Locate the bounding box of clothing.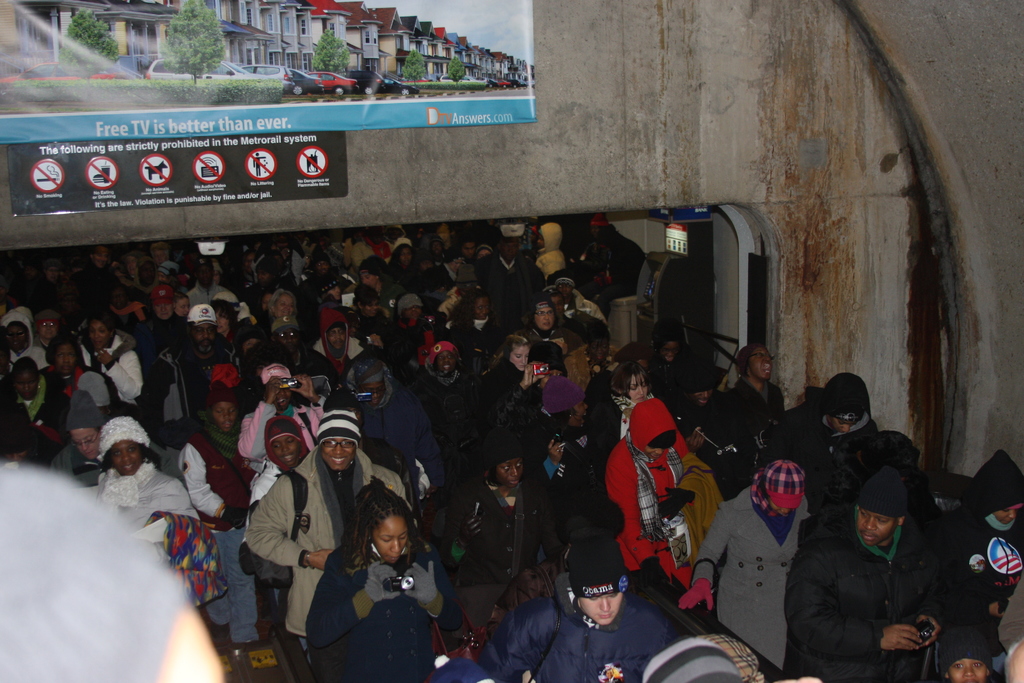
Bounding box: box(796, 491, 971, 678).
